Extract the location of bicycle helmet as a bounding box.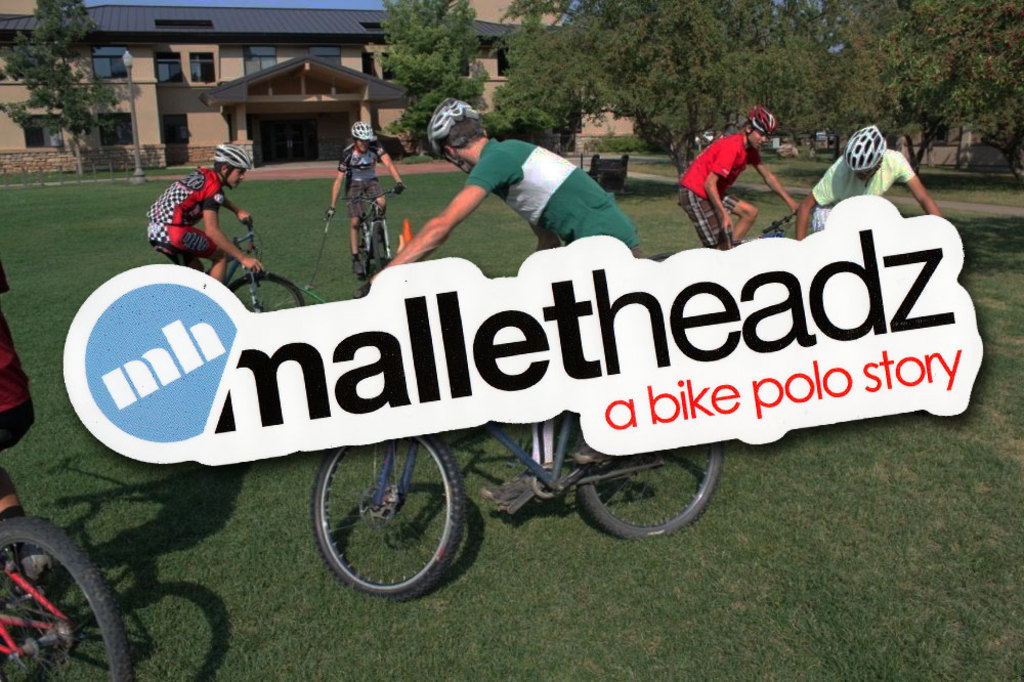
{"left": 746, "top": 100, "right": 776, "bottom": 137}.
